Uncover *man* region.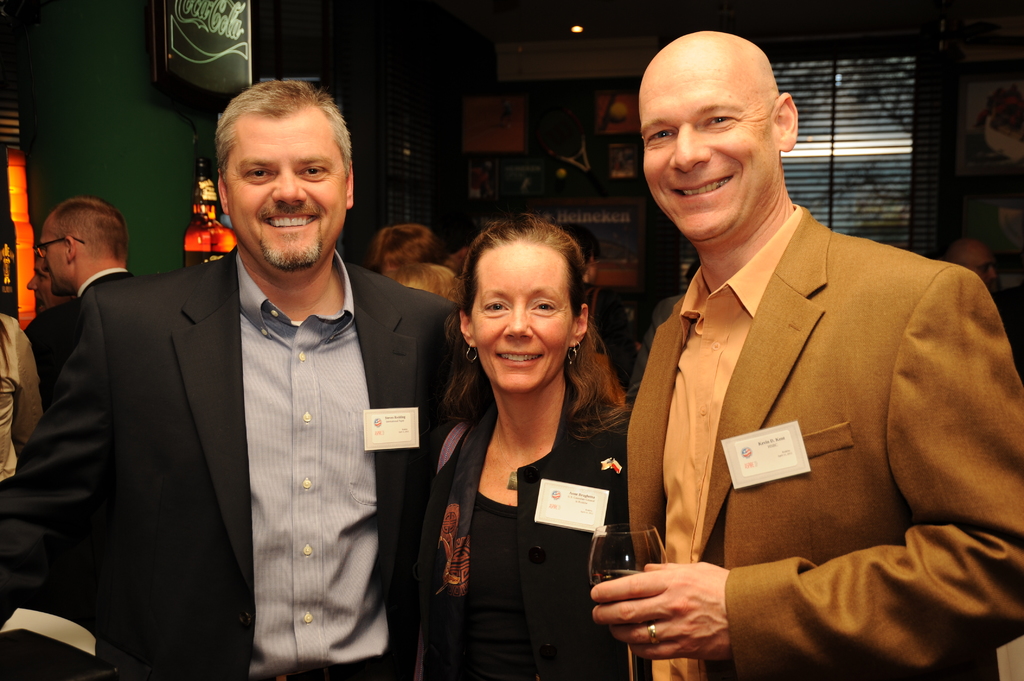
Uncovered: 0, 308, 42, 680.
